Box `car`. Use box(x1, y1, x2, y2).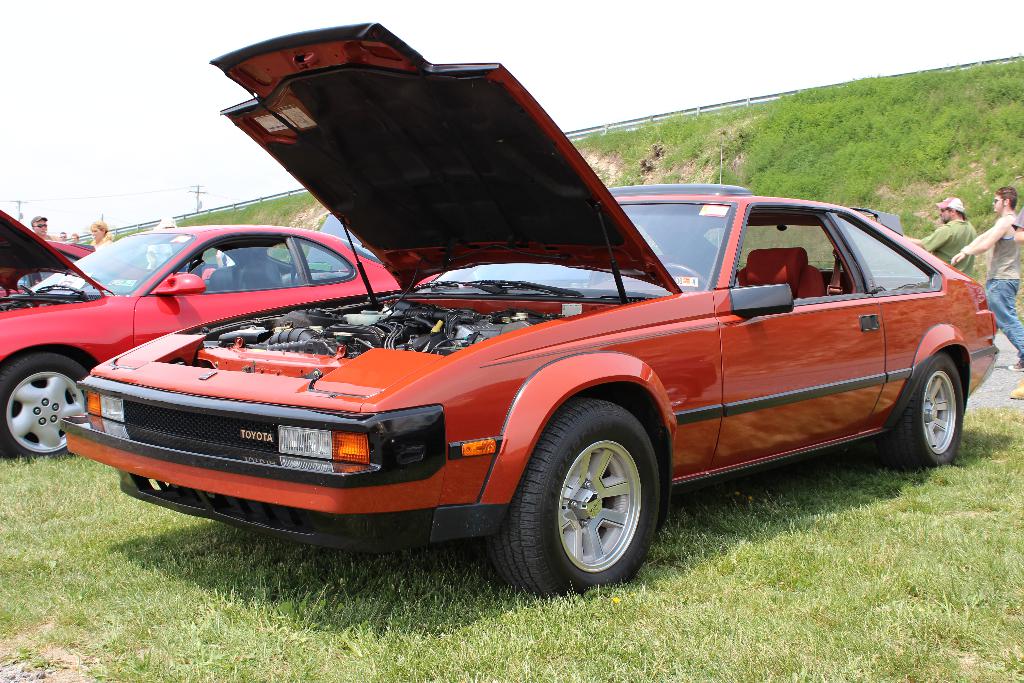
box(0, 208, 404, 457).
